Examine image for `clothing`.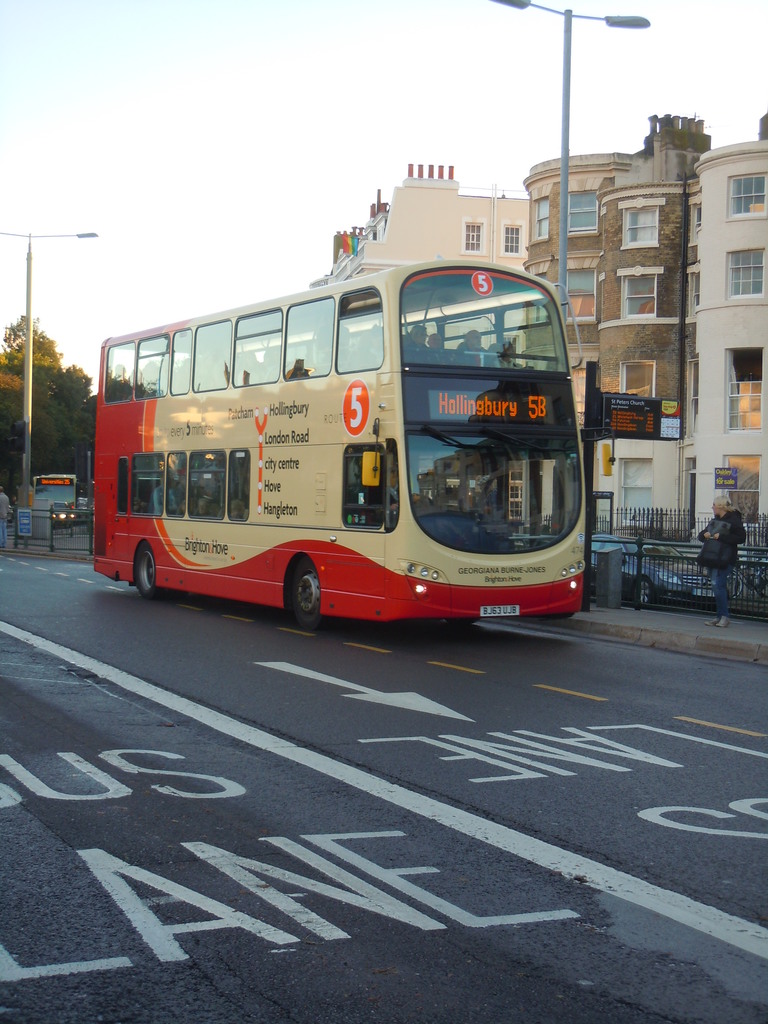
Examination result: left=0, top=492, right=12, bottom=547.
